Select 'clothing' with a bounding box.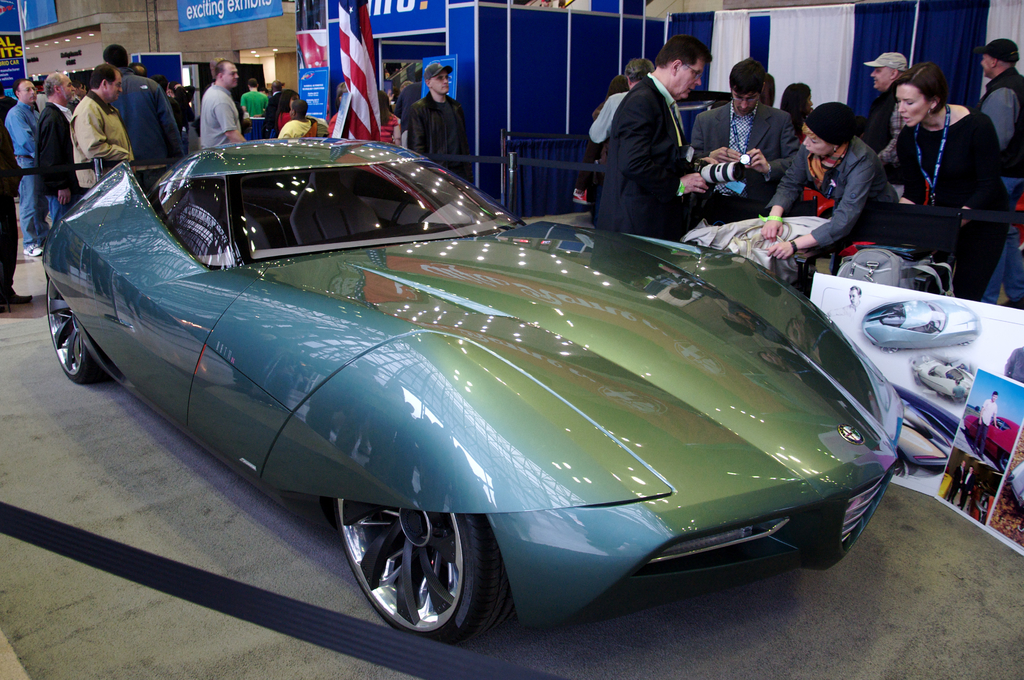
[x1=853, y1=86, x2=911, y2=155].
